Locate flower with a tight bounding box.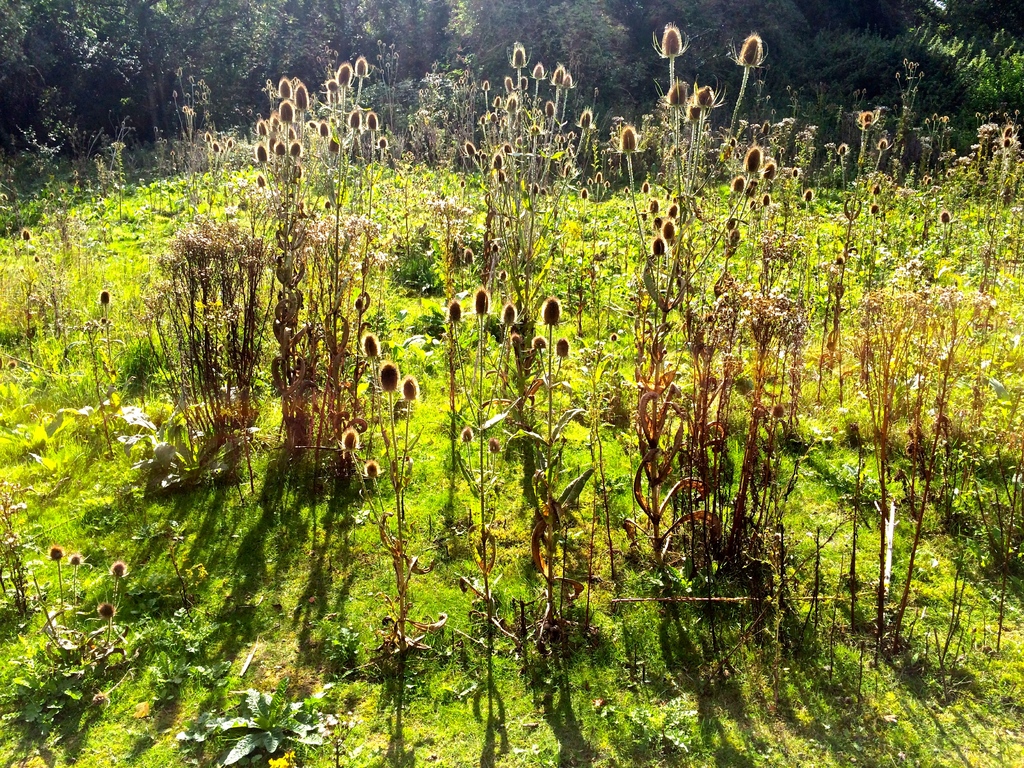
[266,754,289,767].
